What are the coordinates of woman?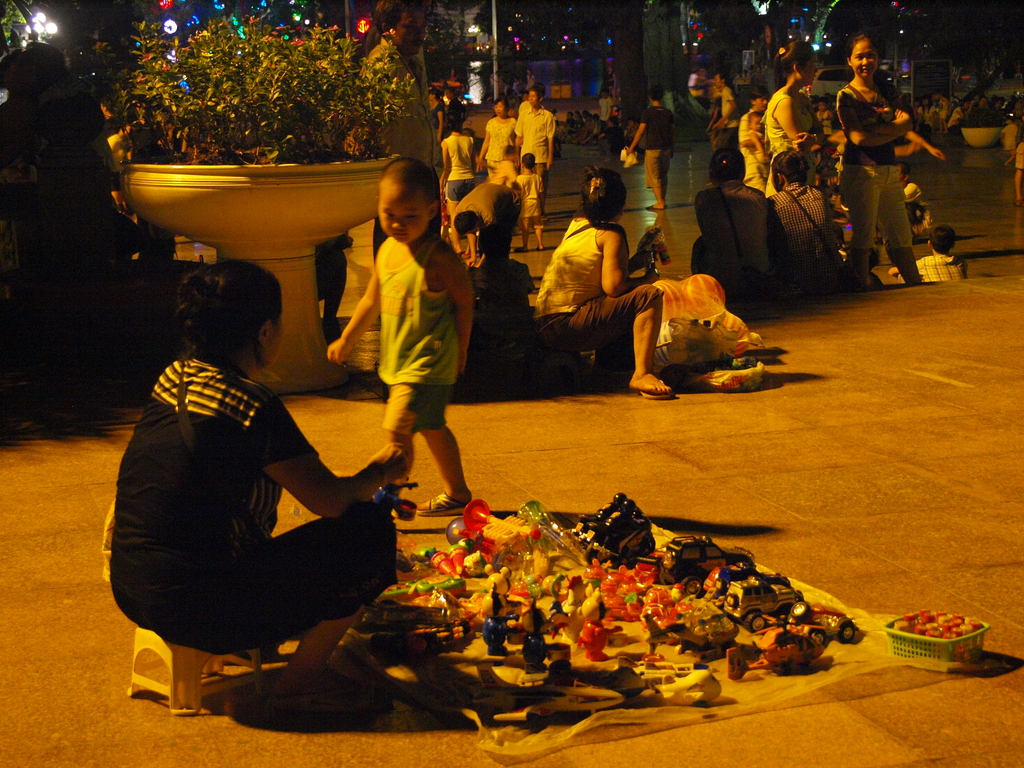
bbox=(690, 147, 774, 302).
